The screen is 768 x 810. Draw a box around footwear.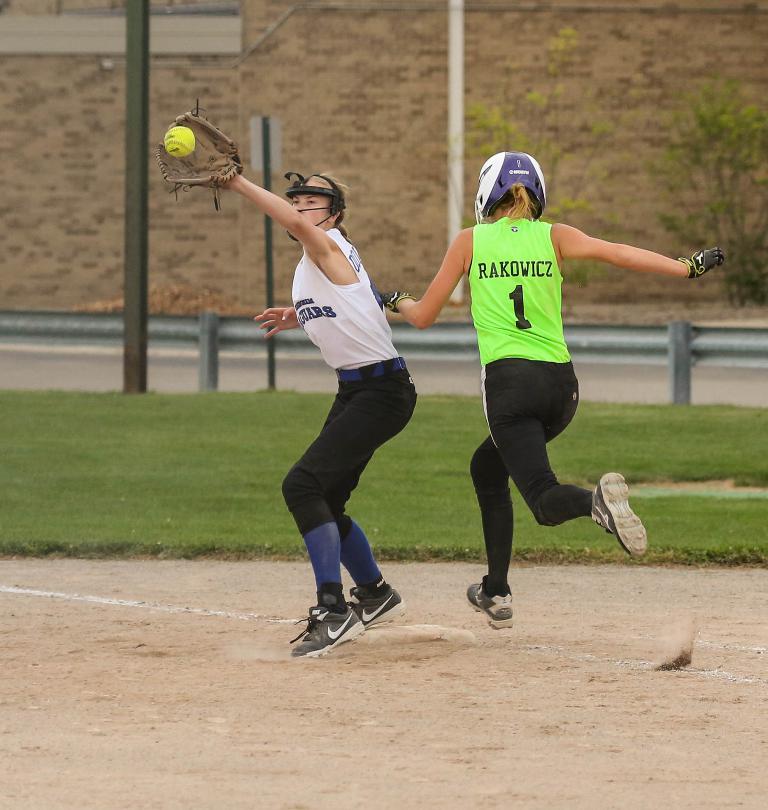
592 471 649 557.
